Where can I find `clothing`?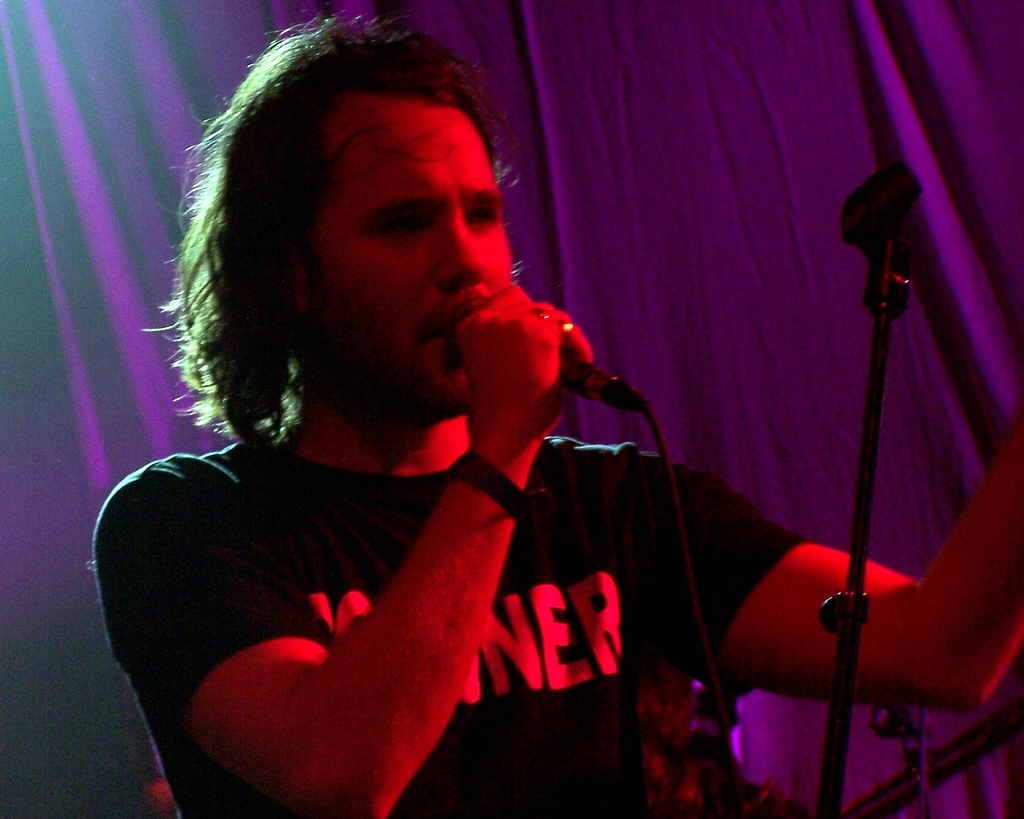
You can find it at [97,306,679,810].
